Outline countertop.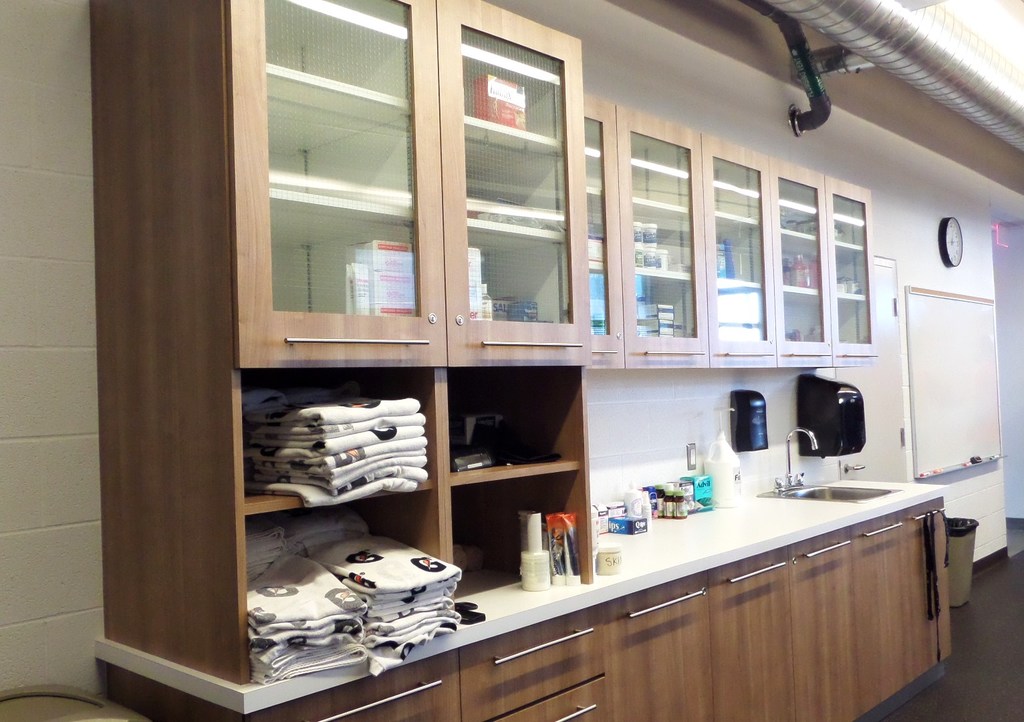
Outline: [584,425,946,604].
